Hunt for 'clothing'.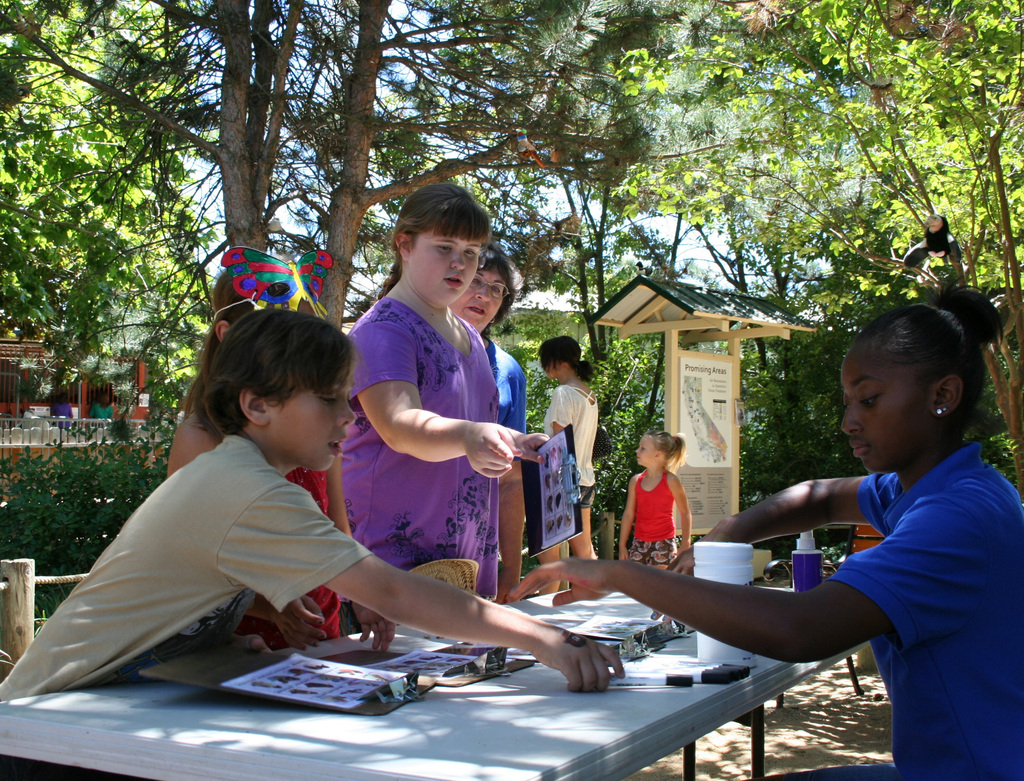
Hunted down at [left=0, top=426, right=373, bottom=704].
